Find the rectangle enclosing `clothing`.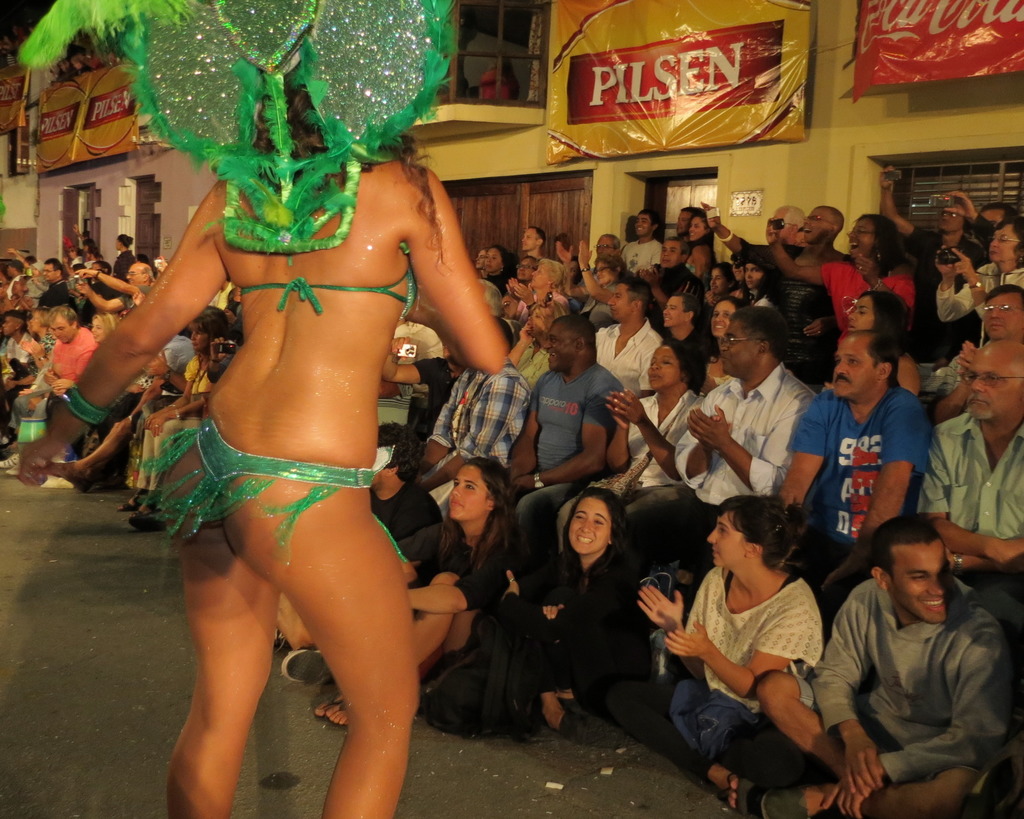
<box>412,358,458,430</box>.
